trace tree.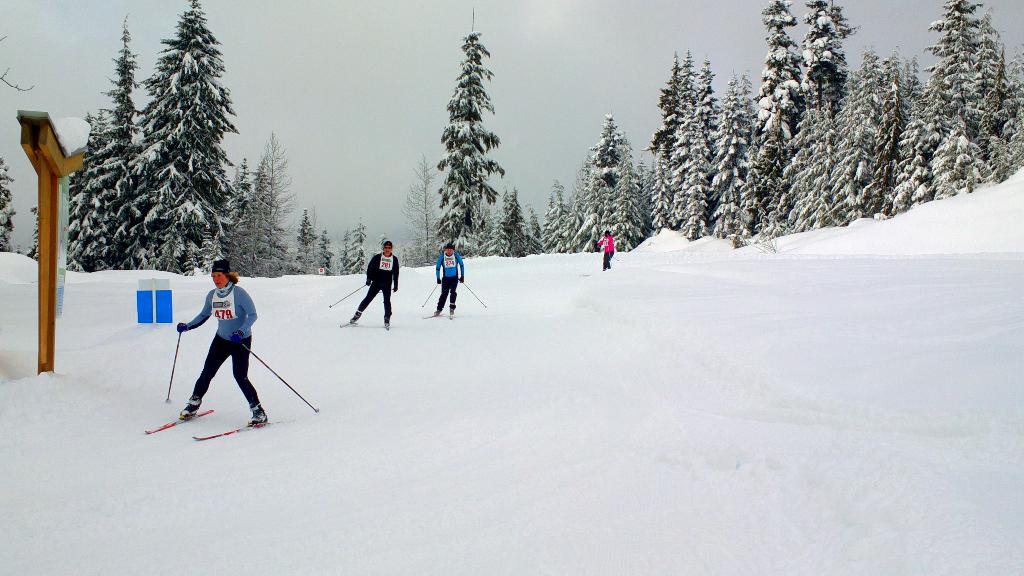
Traced to region(631, 157, 651, 241).
